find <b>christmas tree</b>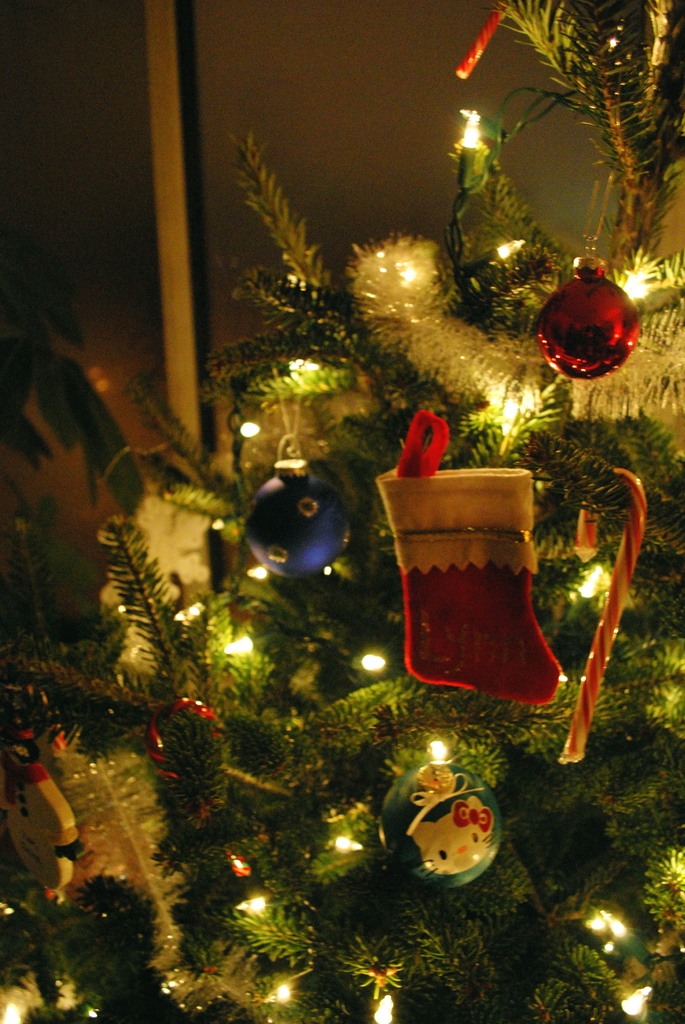
0, 1, 684, 1023
